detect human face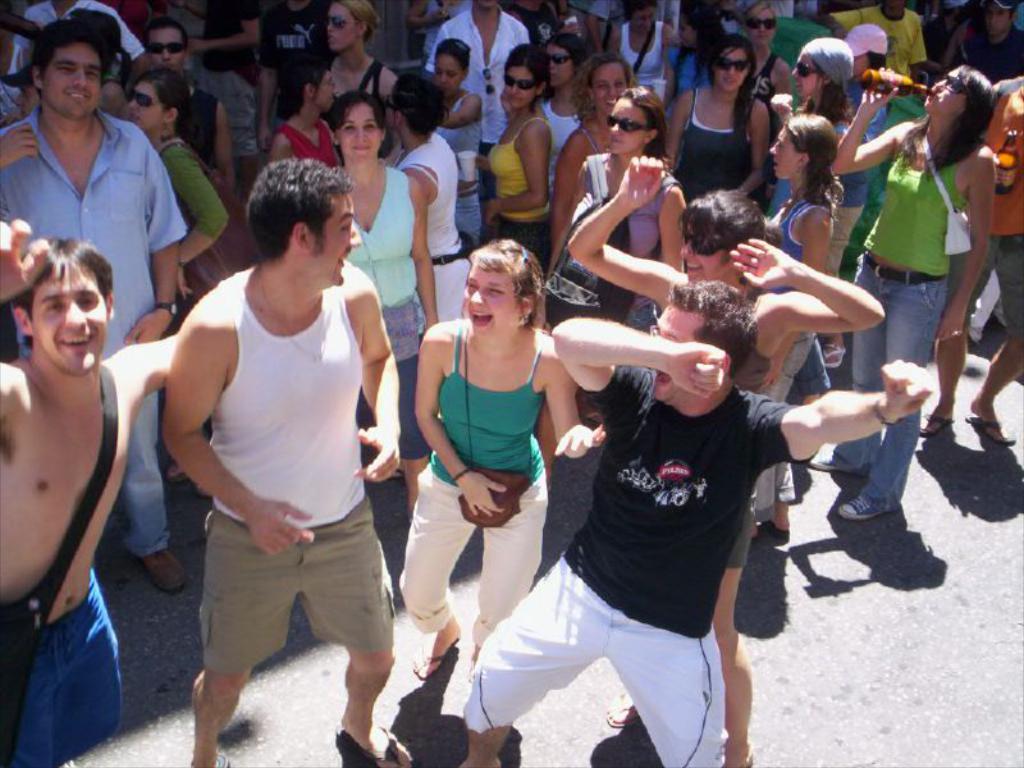
bbox=(749, 8, 777, 42)
